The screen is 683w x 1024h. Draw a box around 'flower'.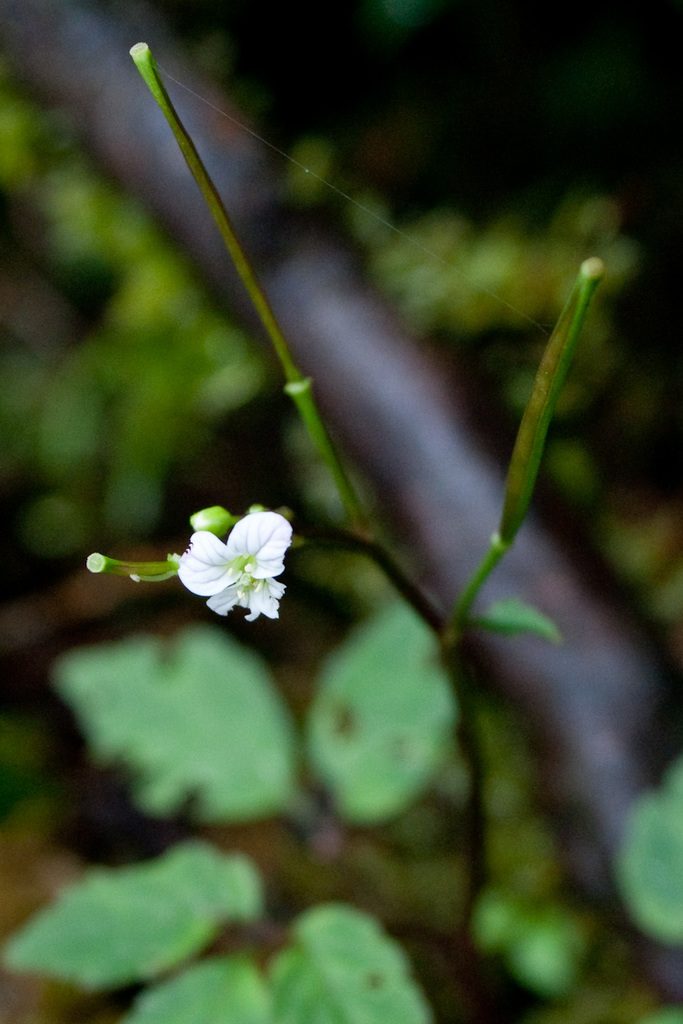
bbox(183, 509, 289, 625).
